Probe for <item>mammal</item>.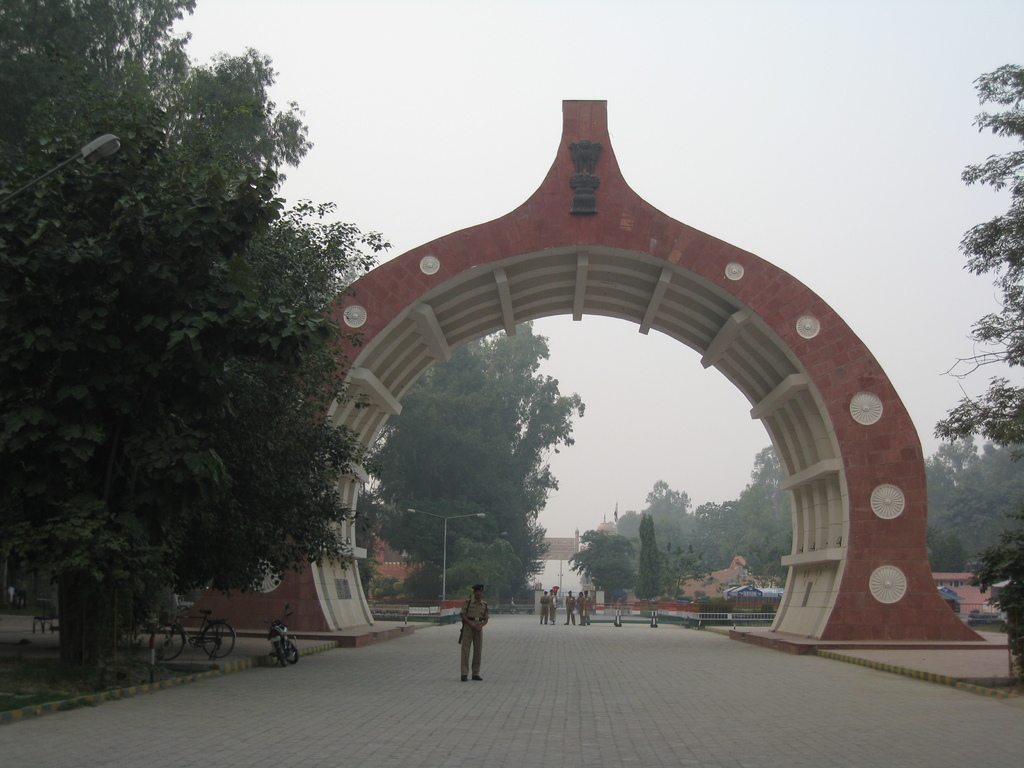
Probe result: 564,591,580,623.
